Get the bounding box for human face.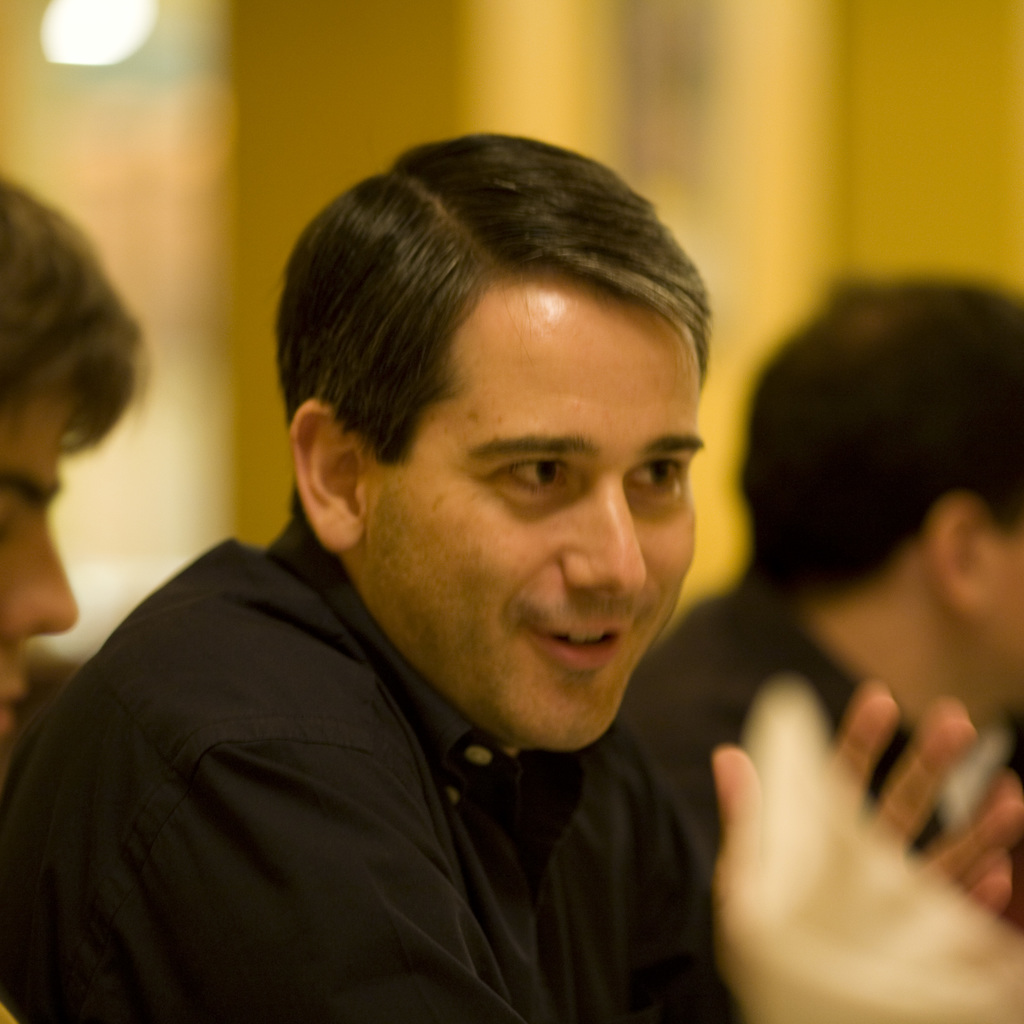
(354, 285, 697, 740).
